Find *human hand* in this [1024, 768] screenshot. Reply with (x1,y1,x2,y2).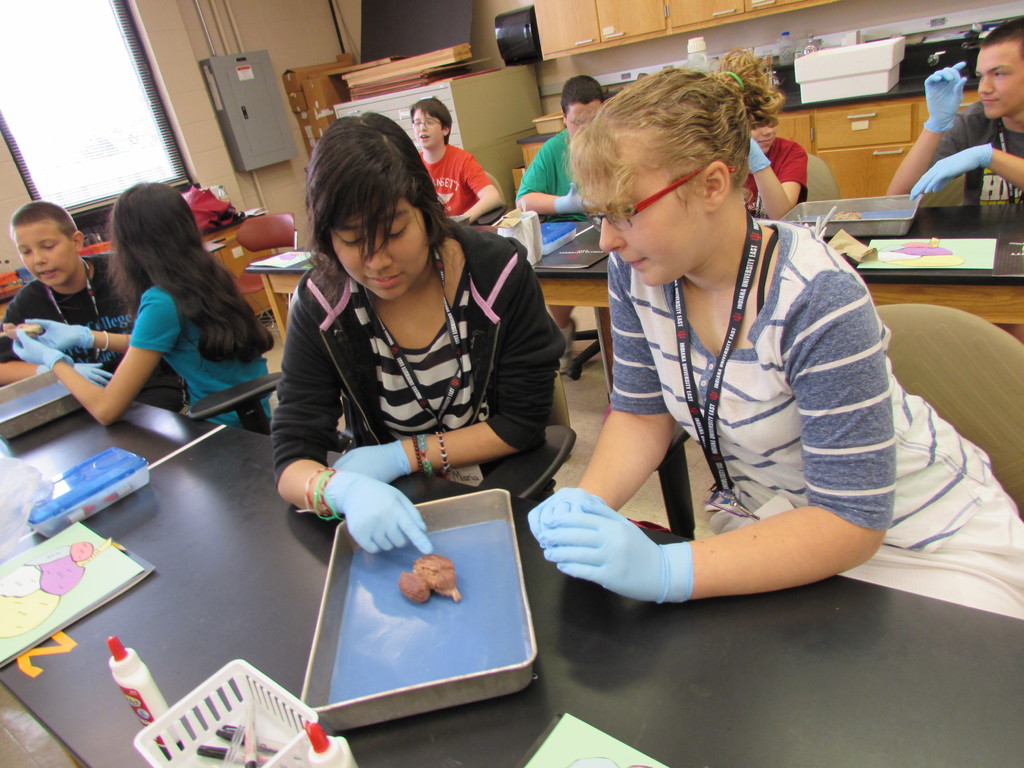
(539,500,669,602).
